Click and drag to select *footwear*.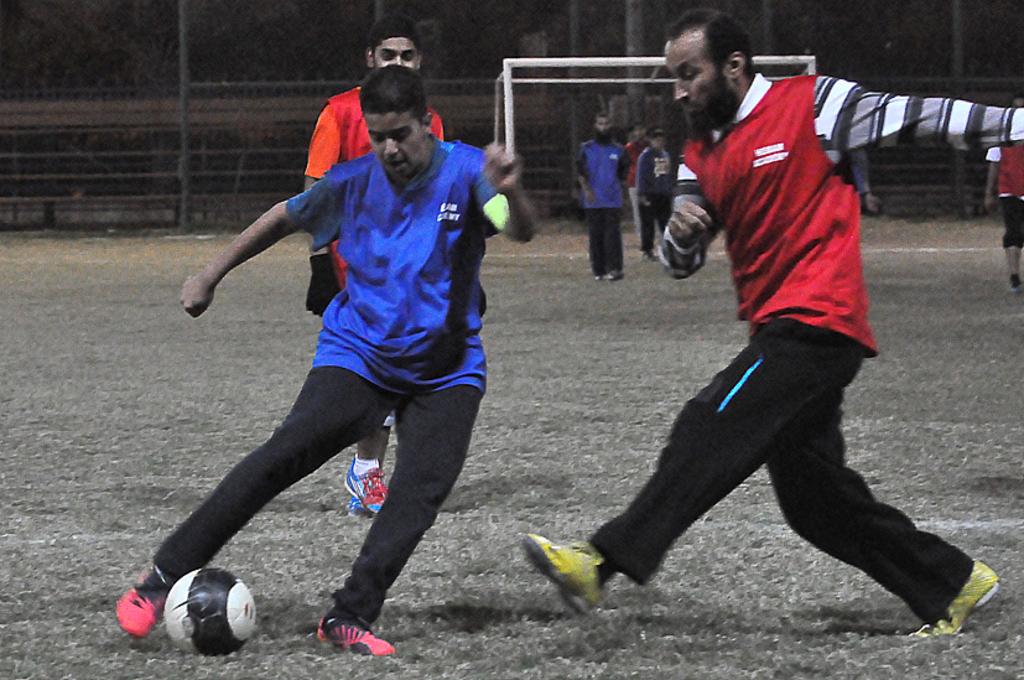
Selection: [523, 530, 612, 616].
